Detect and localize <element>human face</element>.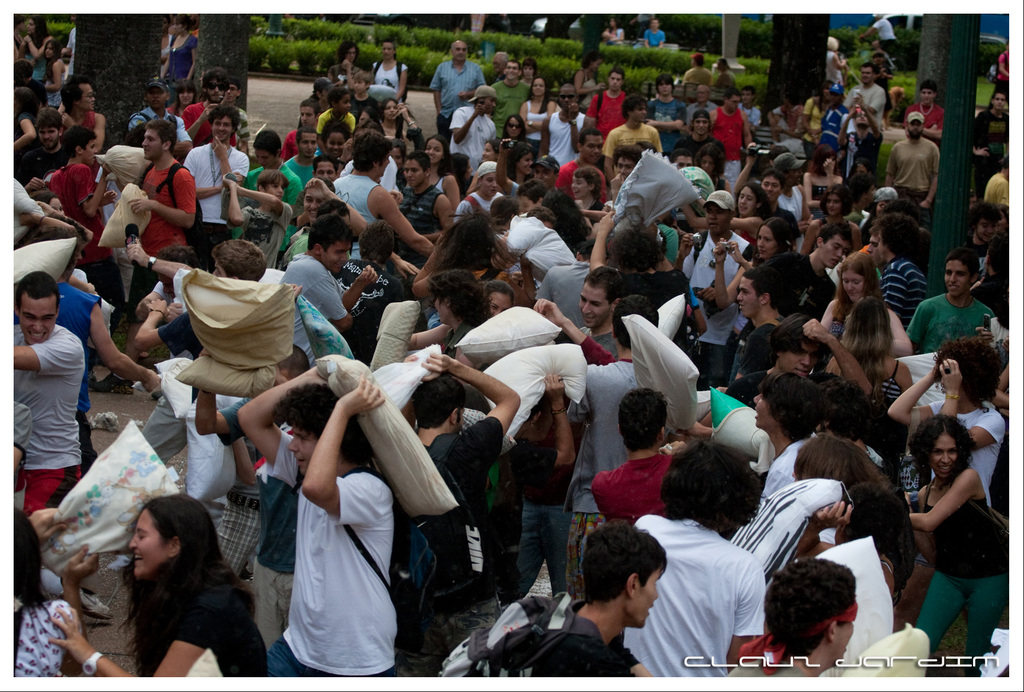
Localized at {"x1": 38, "y1": 124, "x2": 58, "y2": 150}.
